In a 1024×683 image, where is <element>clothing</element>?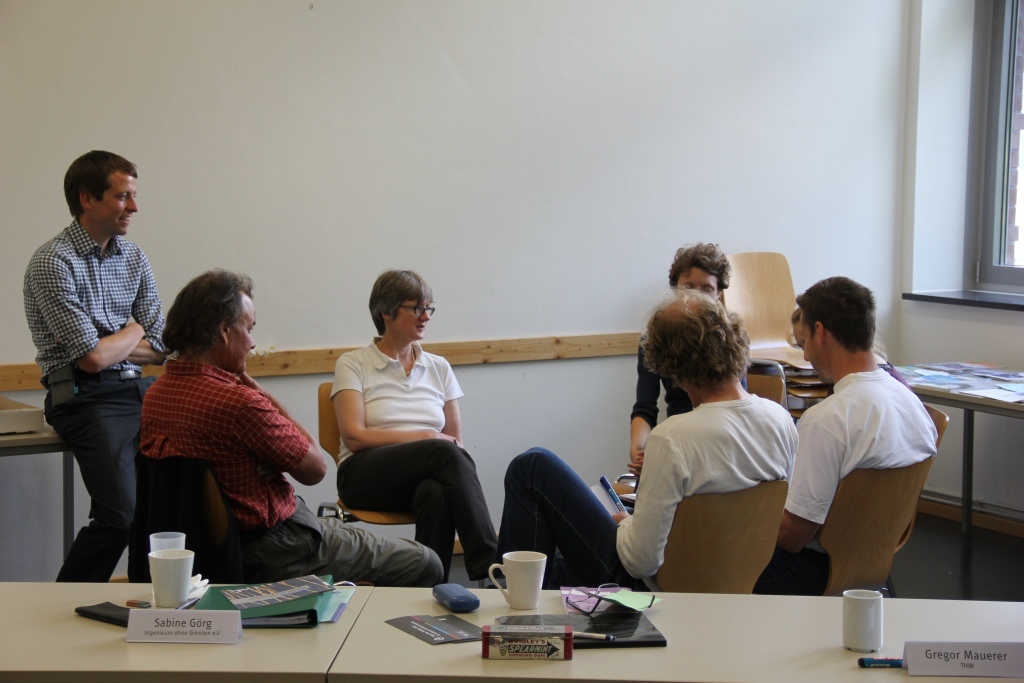
[x1=21, y1=219, x2=170, y2=585].
